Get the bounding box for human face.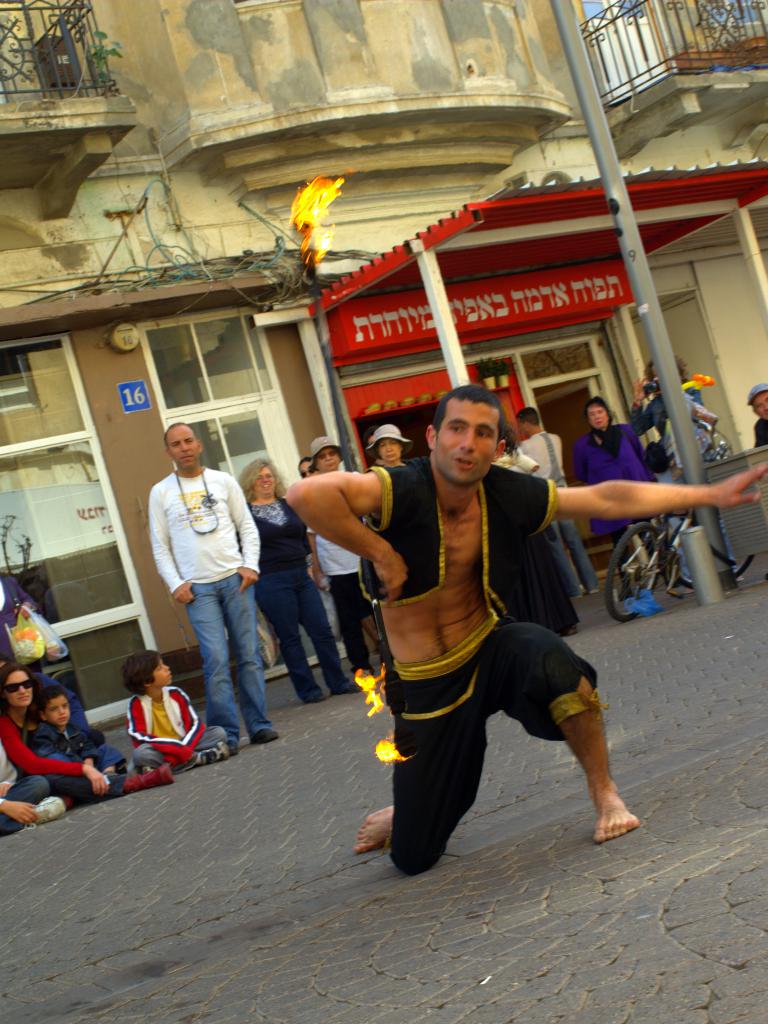
4, 672, 34, 711.
